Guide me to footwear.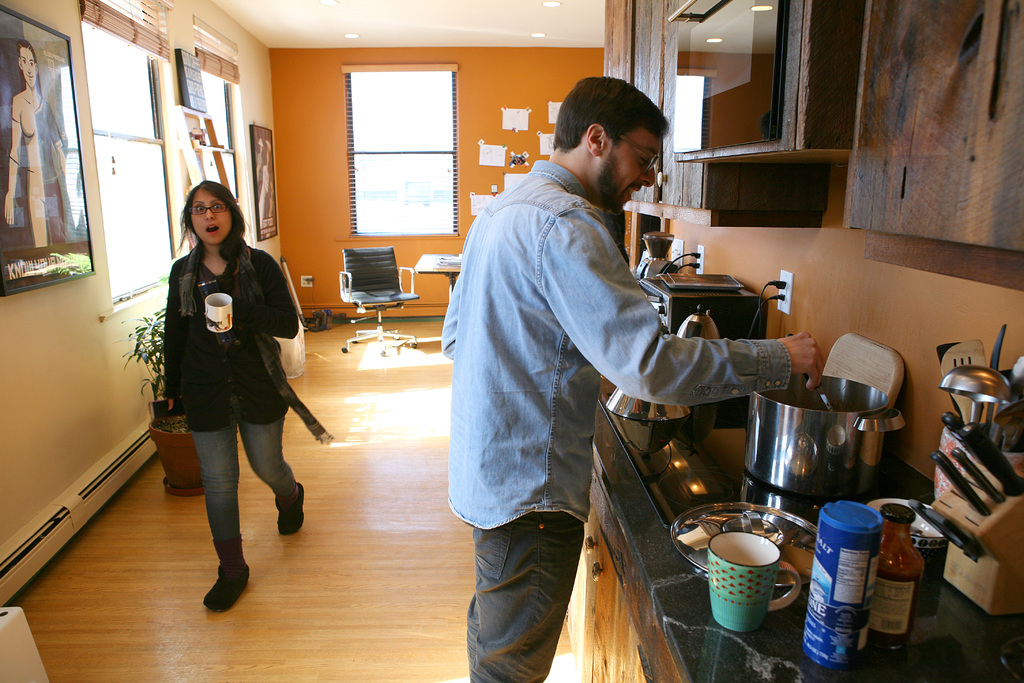
Guidance: select_region(188, 545, 247, 621).
